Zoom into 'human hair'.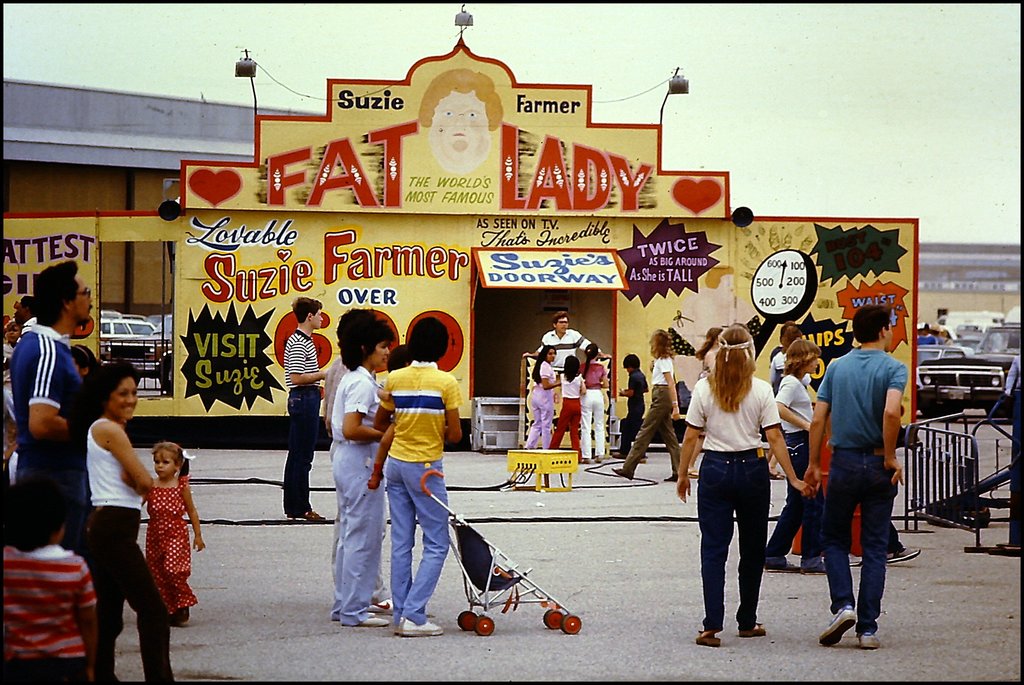
Zoom target: l=778, t=341, r=819, b=373.
